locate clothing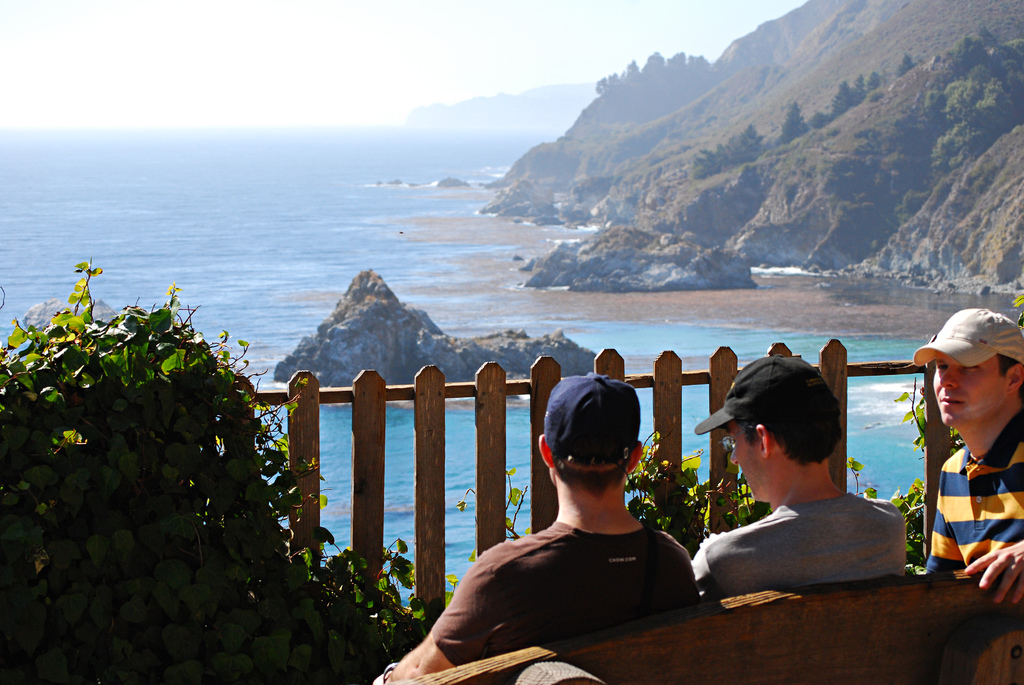
<box>924,410,1023,570</box>
